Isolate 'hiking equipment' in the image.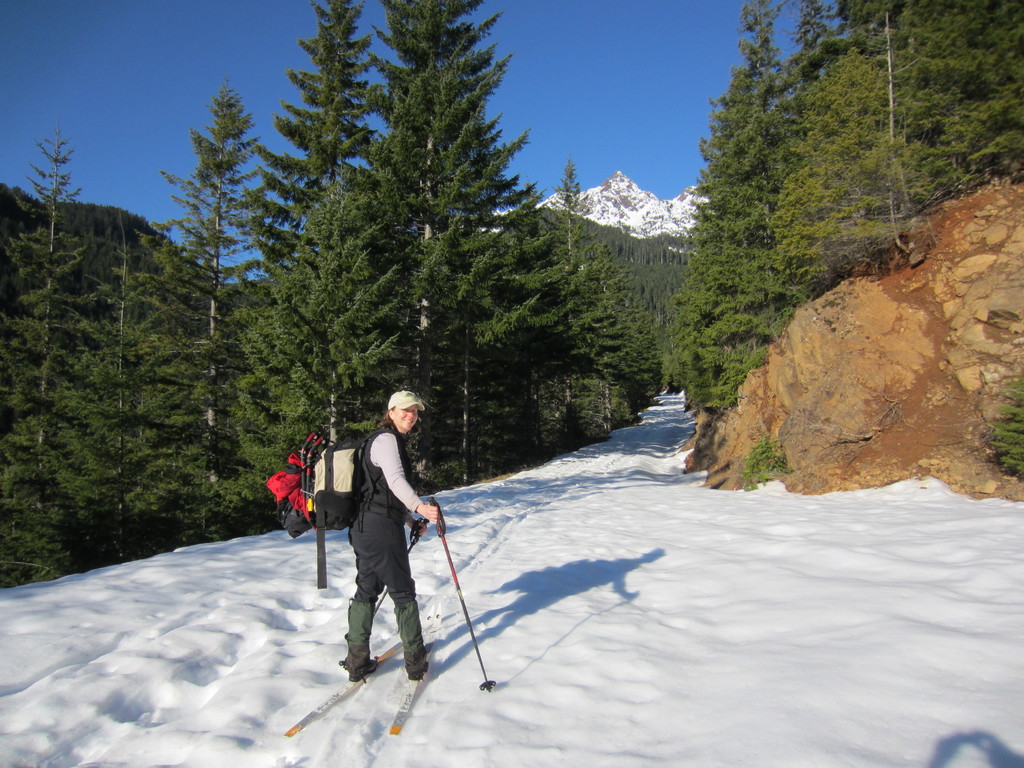
Isolated region: [x1=369, y1=516, x2=433, y2=623].
